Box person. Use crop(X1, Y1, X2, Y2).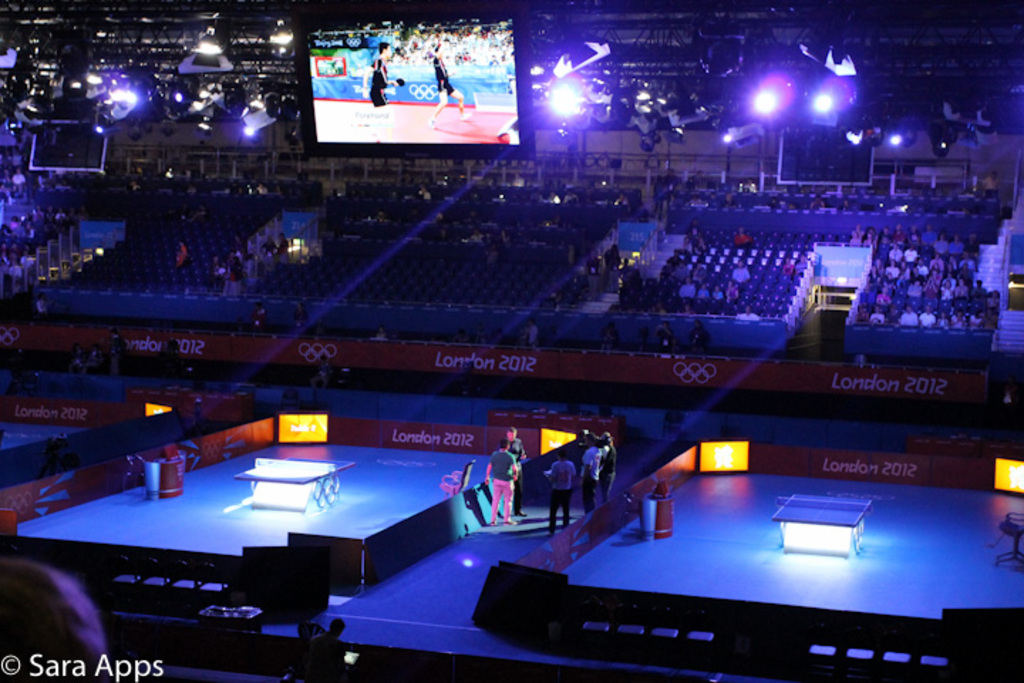
crop(427, 43, 472, 129).
